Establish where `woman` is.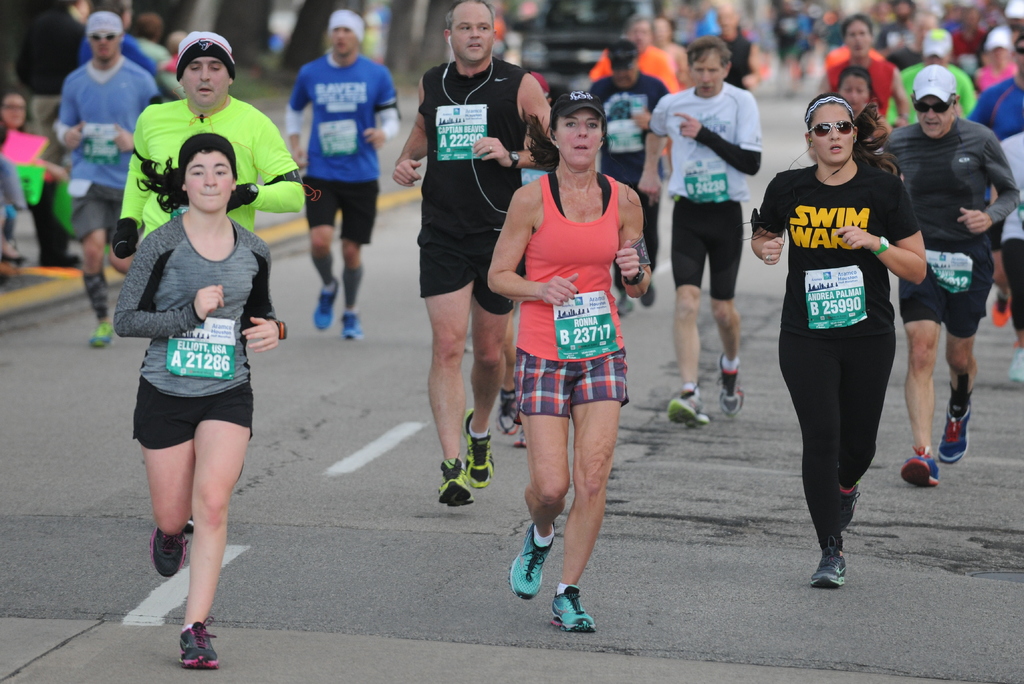
Established at detection(484, 86, 652, 630).
